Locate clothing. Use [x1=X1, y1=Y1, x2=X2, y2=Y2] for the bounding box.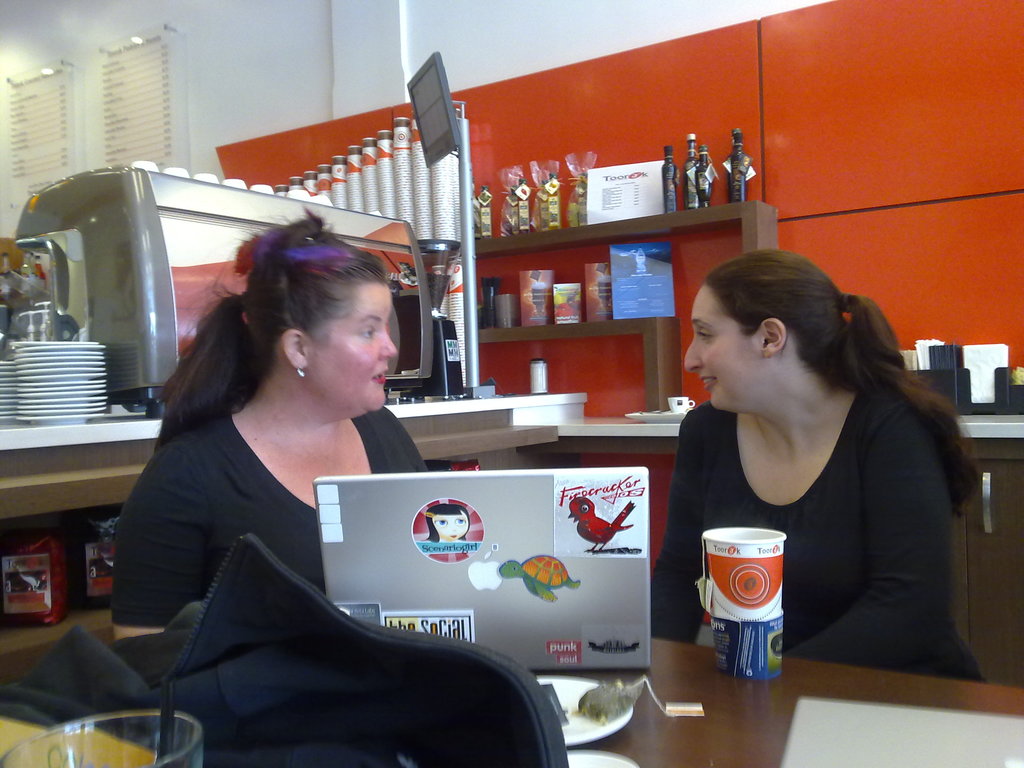
[x1=114, y1=405, x2=429, y2=628].
